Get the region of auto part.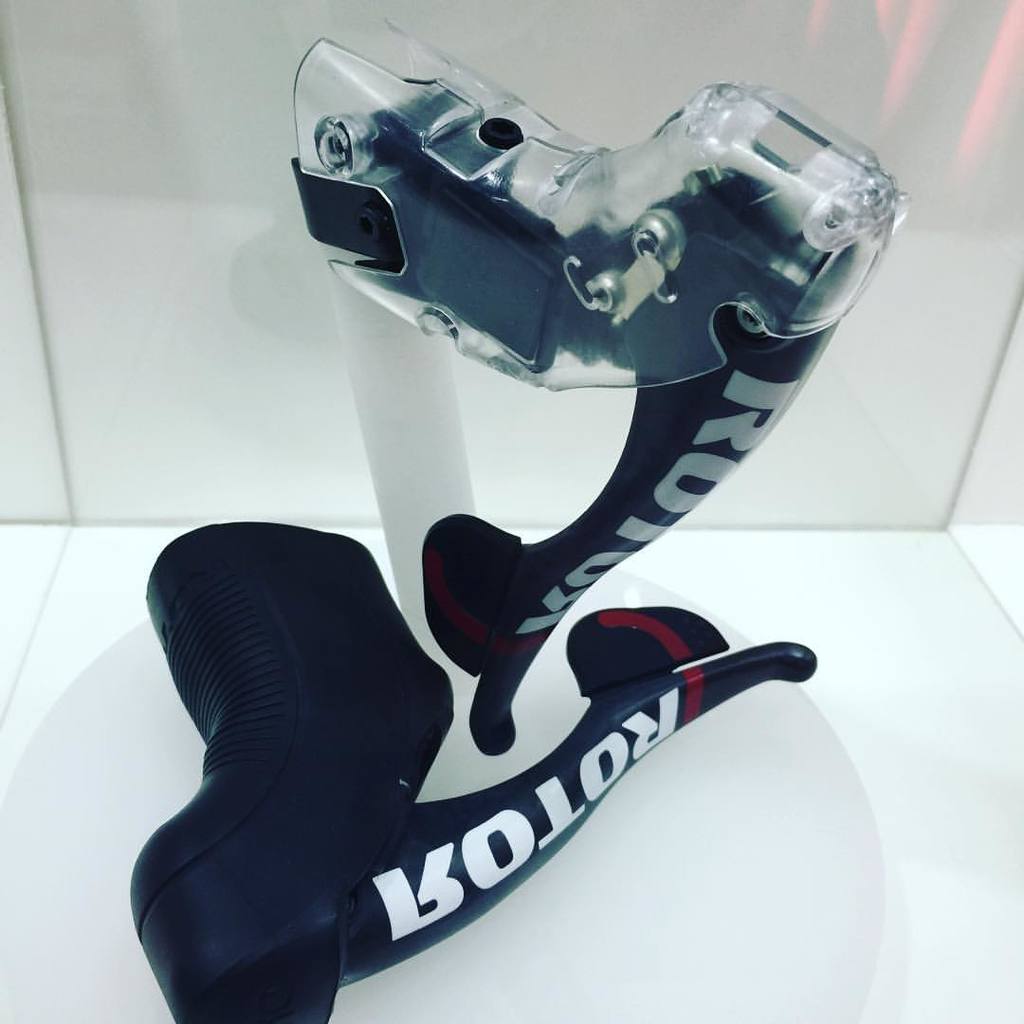
bbox=(269, 0, 913, 743).
